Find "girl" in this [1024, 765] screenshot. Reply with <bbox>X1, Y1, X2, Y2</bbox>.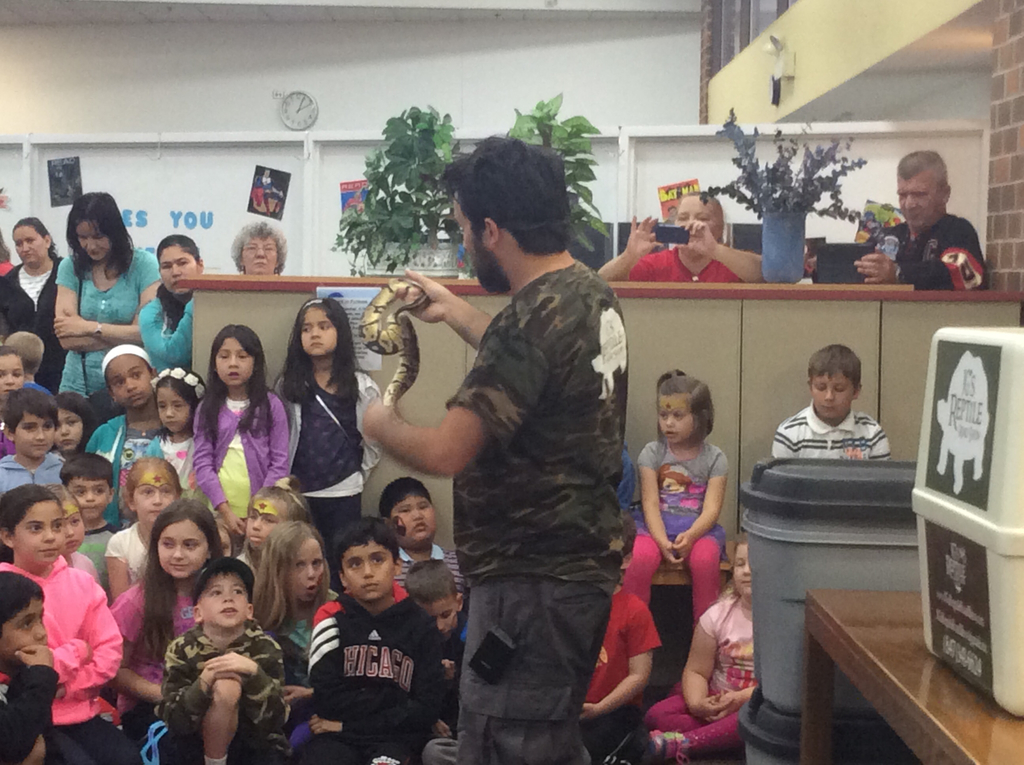
<bbox>0, 483, 124, 757</bbox>.
